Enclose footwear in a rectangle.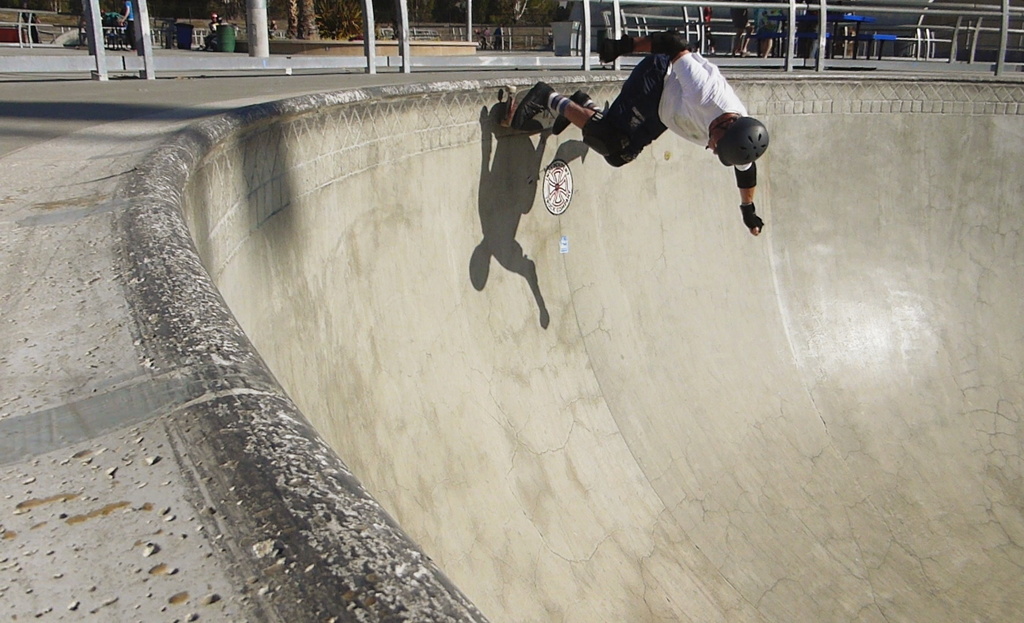
BBox(549, 90, 594, 131).
